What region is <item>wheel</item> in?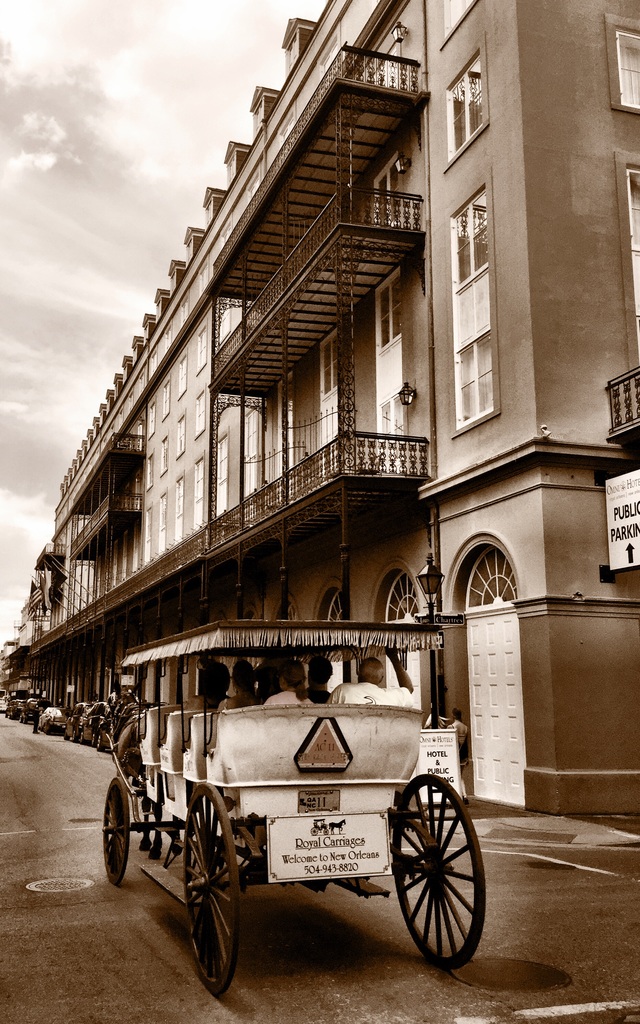
bbox=[64, 726, 70, 739].
